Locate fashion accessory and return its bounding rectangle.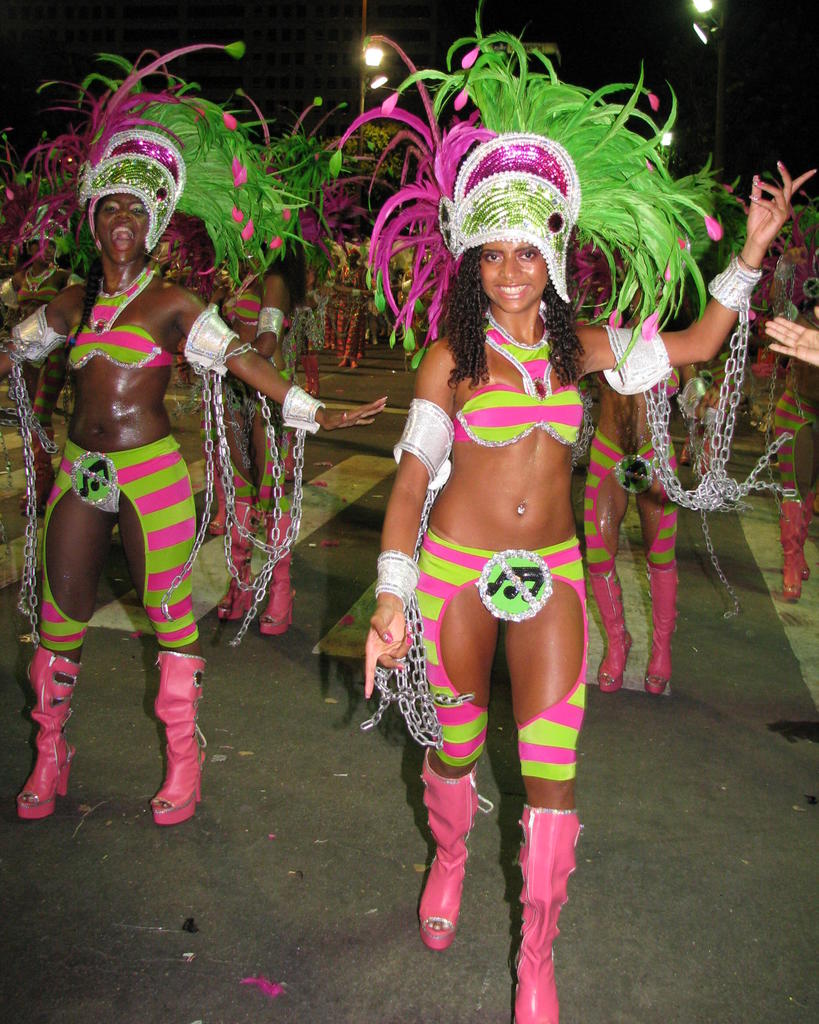
(353,360,358,367).
